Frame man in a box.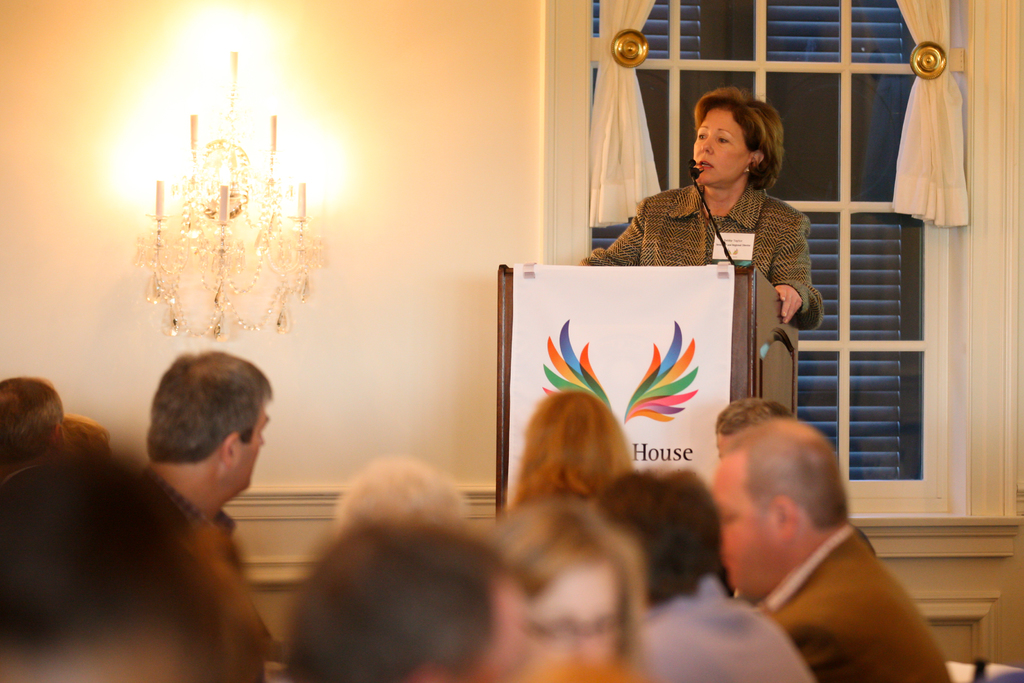
[710,422,957,682].
